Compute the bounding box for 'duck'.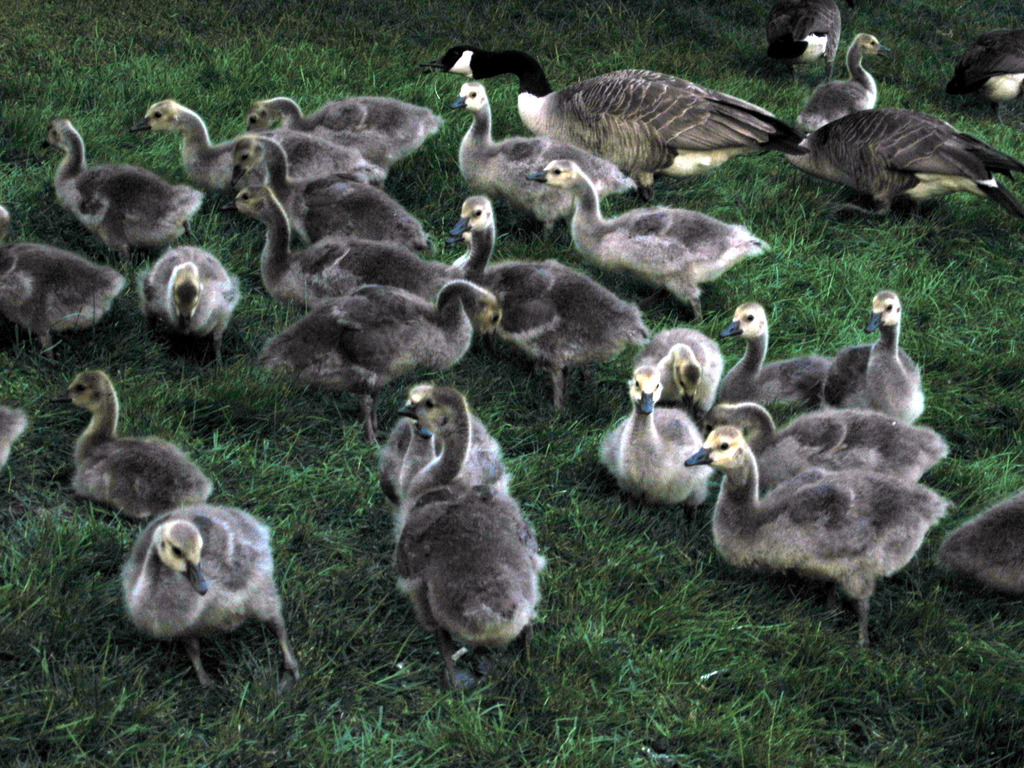
<box>138,244,242,344</box>.
